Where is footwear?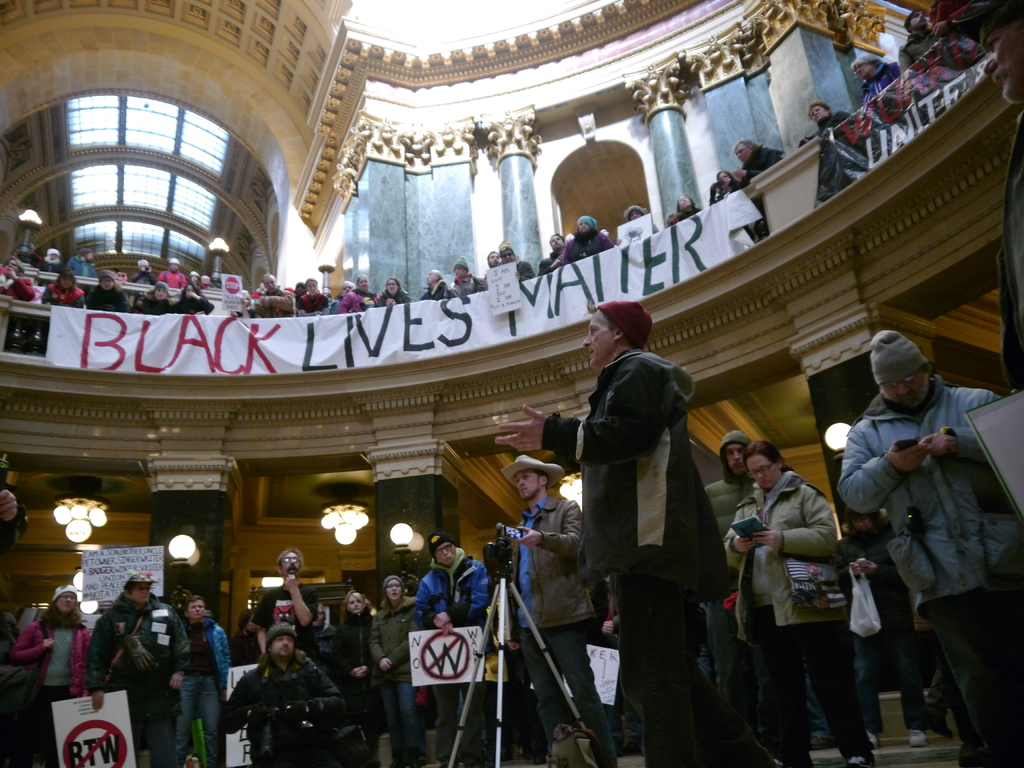
BBox(532, 754, 551, 767).
